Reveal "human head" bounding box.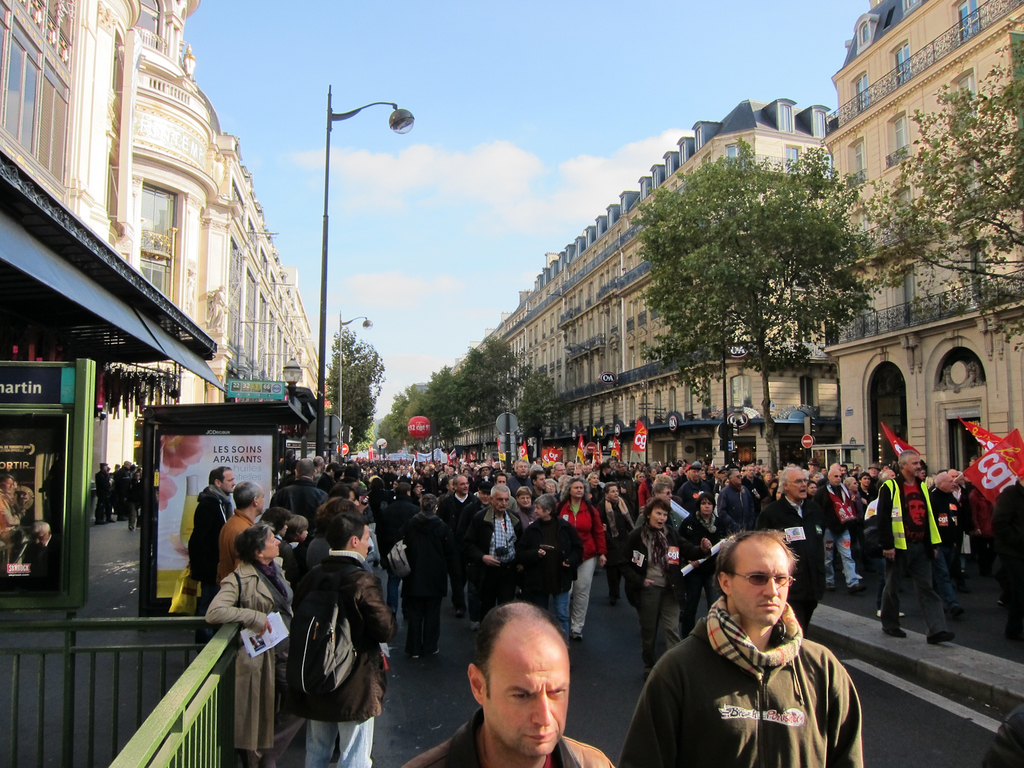
Revealed: <box>713,536,807,629</box>.
